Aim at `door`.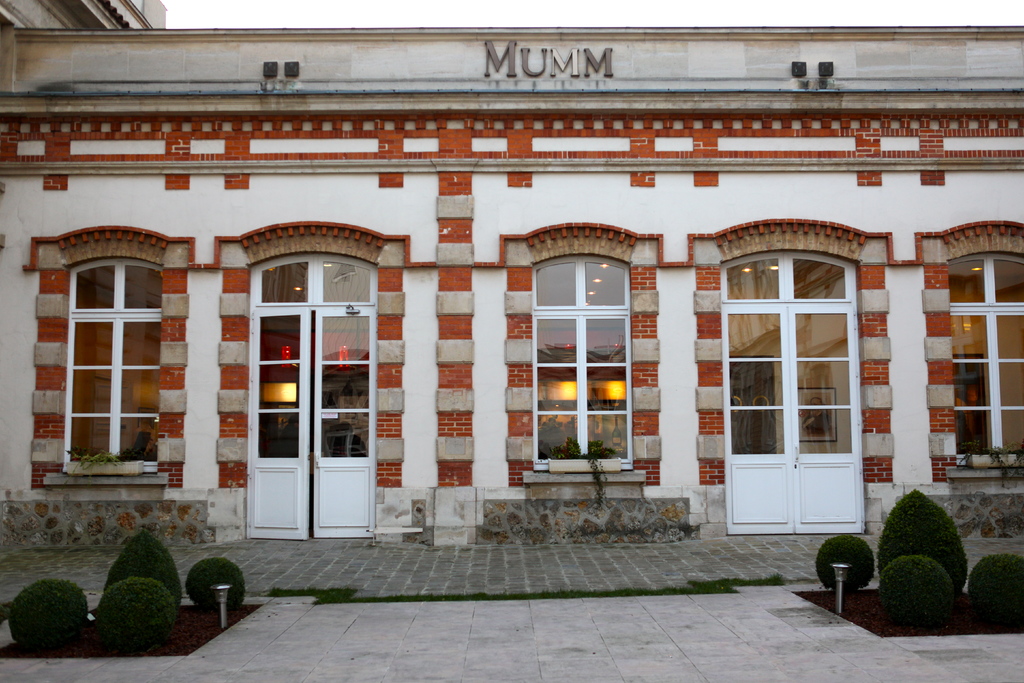
Aimed at [left=724, top=300, right=865, bottom=537].
